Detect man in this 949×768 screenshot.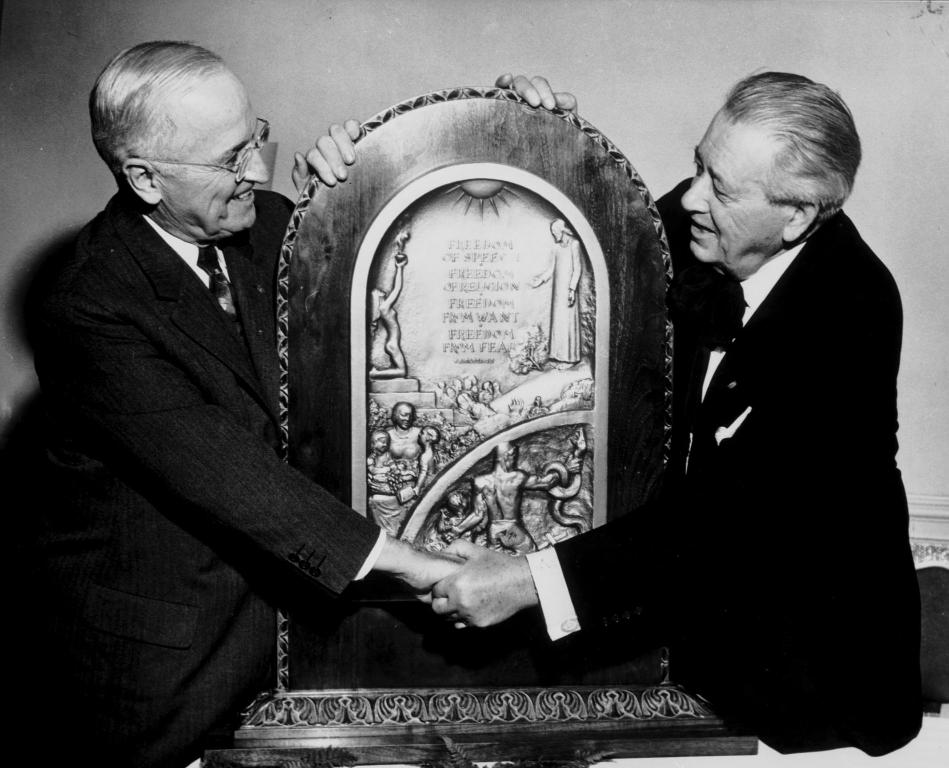
Detection: pyautogui.locateOnScreen(42, 28, 517, 741).
